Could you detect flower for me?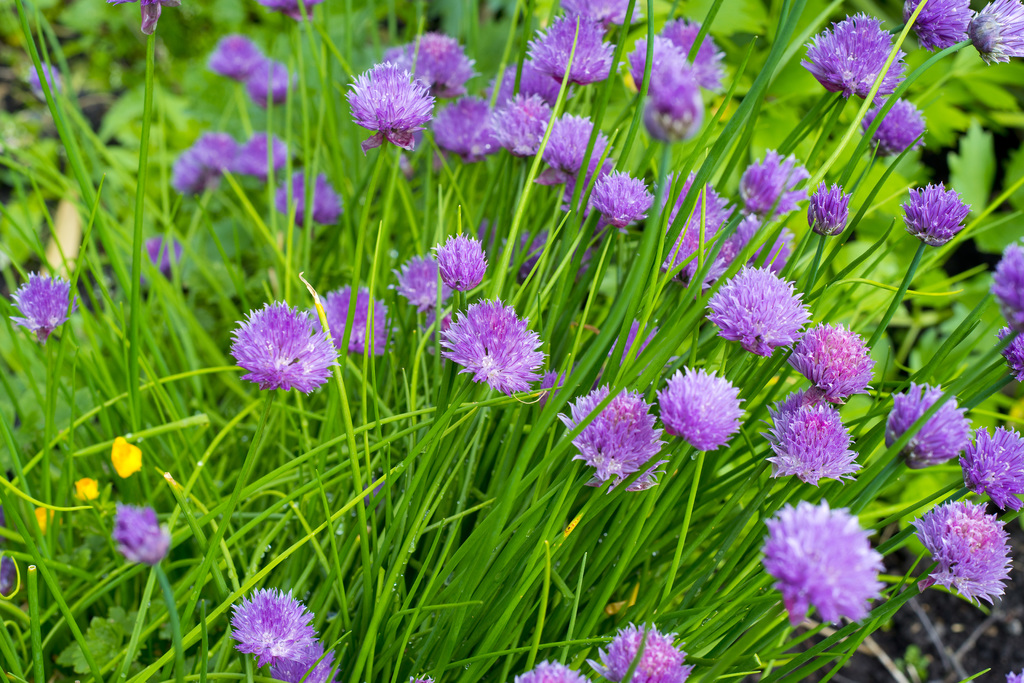
Detection result: [left=661, top=169, right=732, bottom=229].
